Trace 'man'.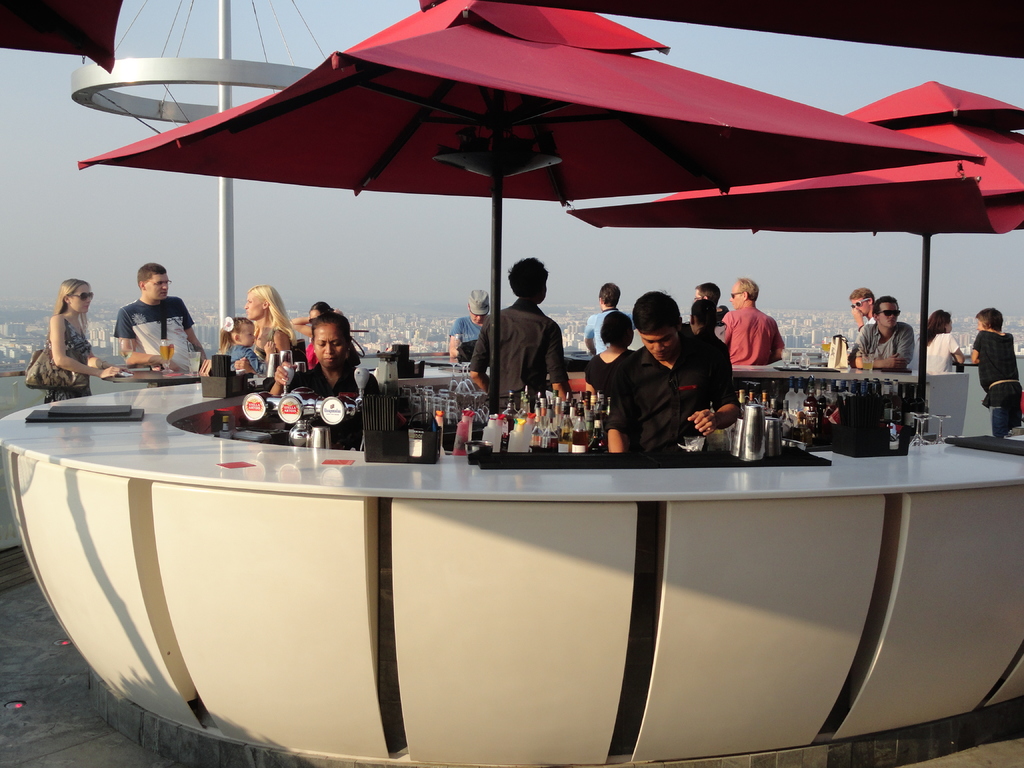
Traced to {"x1": 605, "y1": 289, "x2": 743, "y2": 455}.
